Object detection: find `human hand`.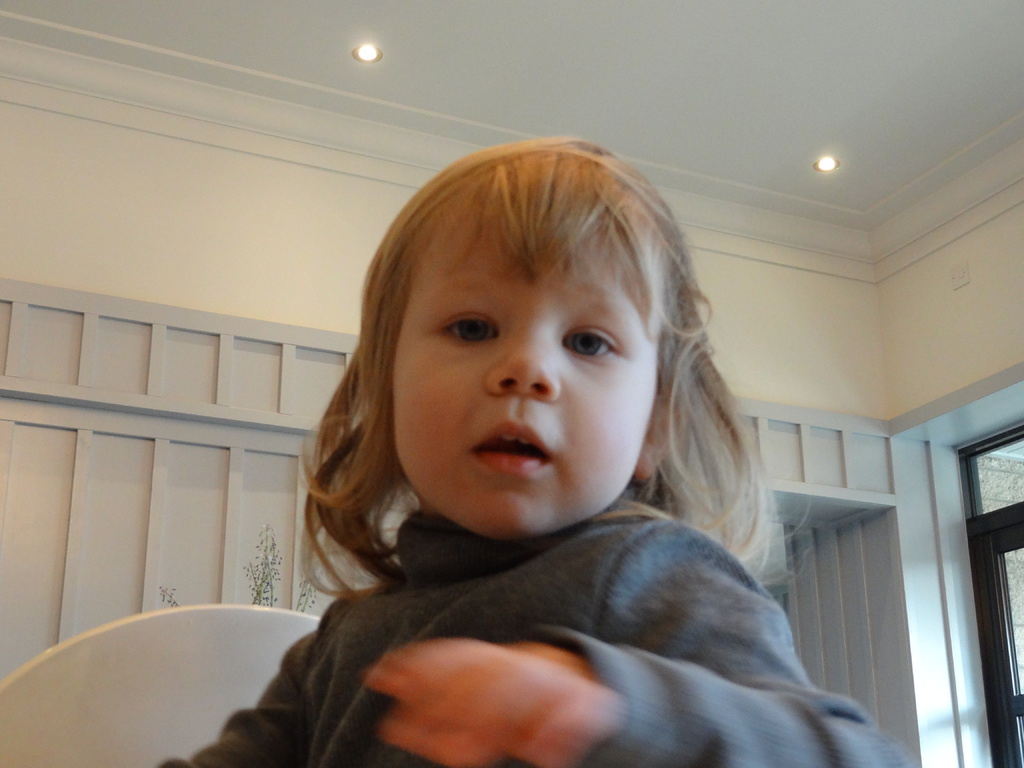
select_region(349, 603, 643, 760).
